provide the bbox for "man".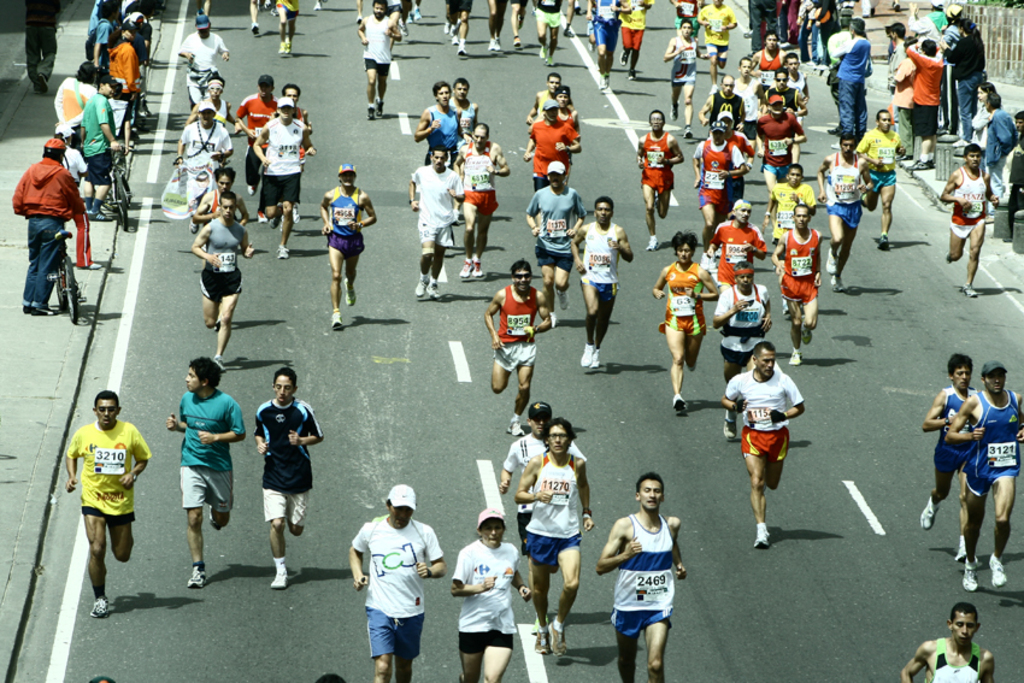
23 0 61 93.
